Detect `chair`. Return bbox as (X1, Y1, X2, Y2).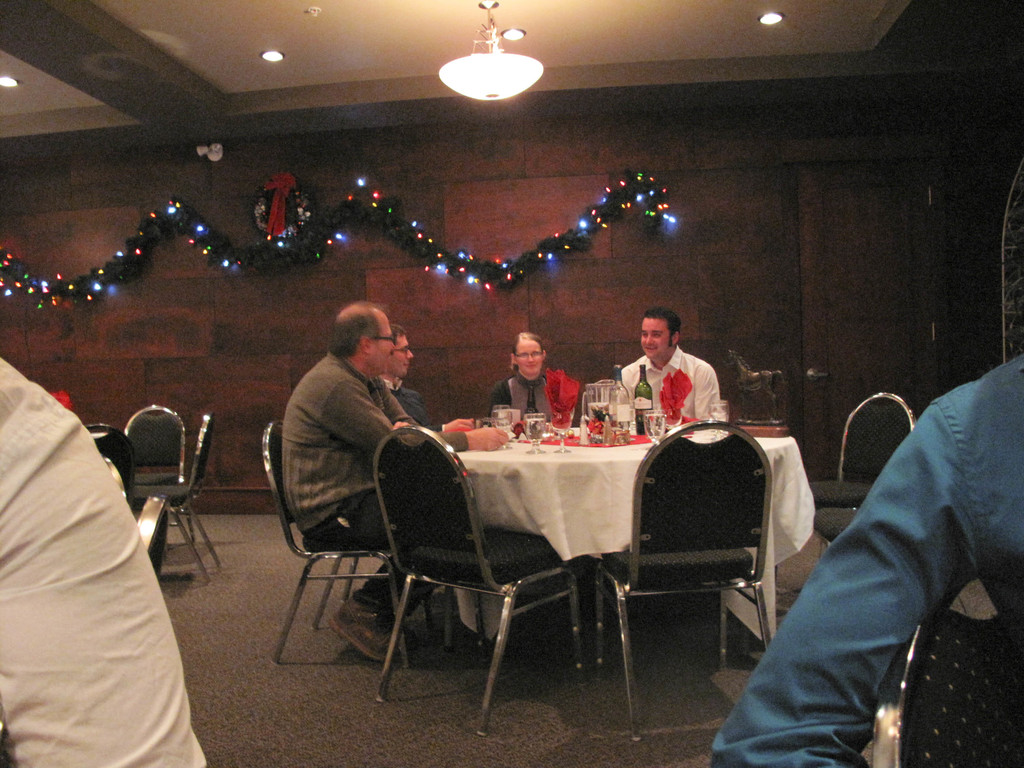
(133, 497, 166, 582).
